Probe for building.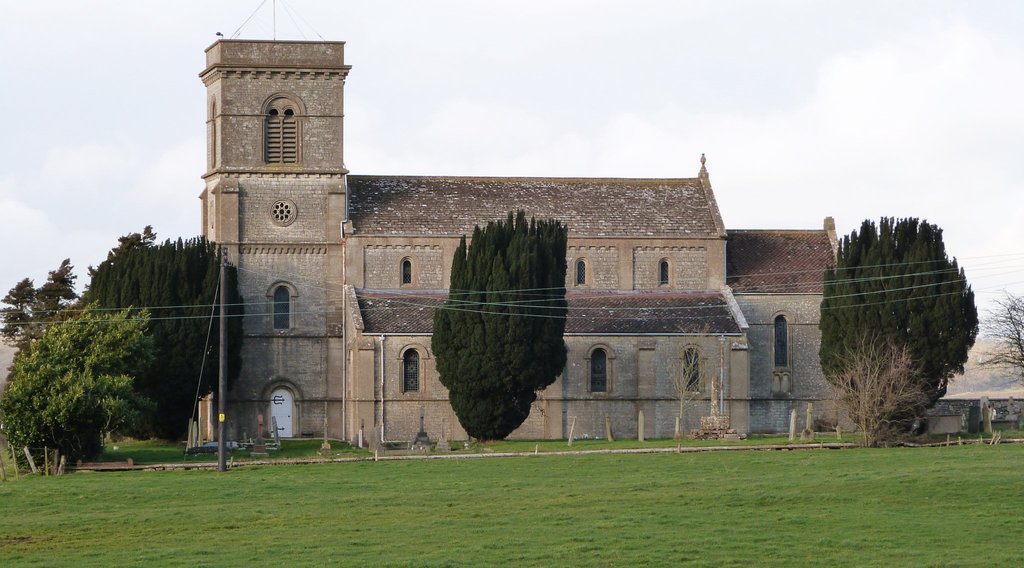
Probe result: select_region(198, 31, 842, 451).
